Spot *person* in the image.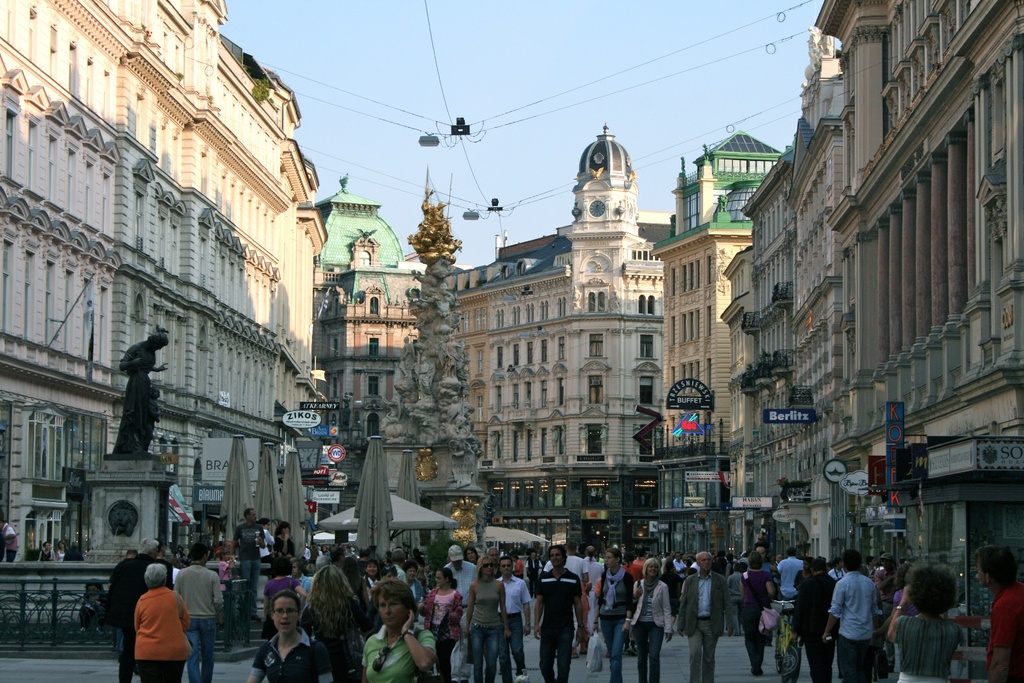
*person* found at bbox(102, 536, 164, 682).
